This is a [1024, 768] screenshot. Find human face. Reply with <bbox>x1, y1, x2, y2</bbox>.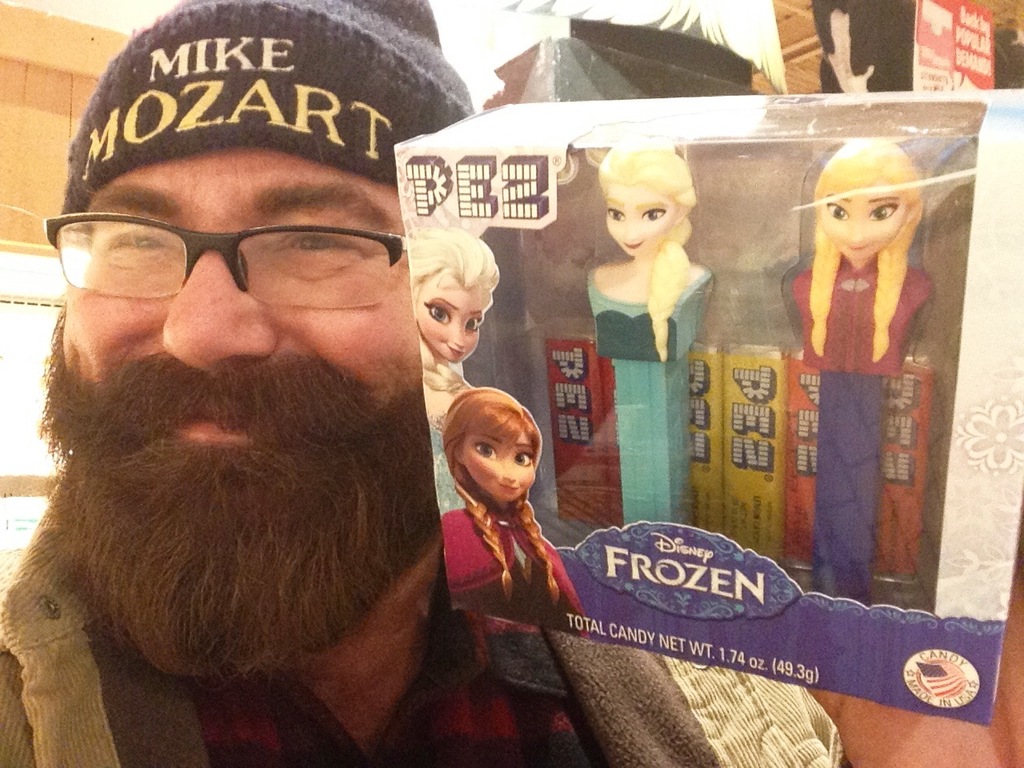
<bbox>458, 428, 541, 506</bbox>.
